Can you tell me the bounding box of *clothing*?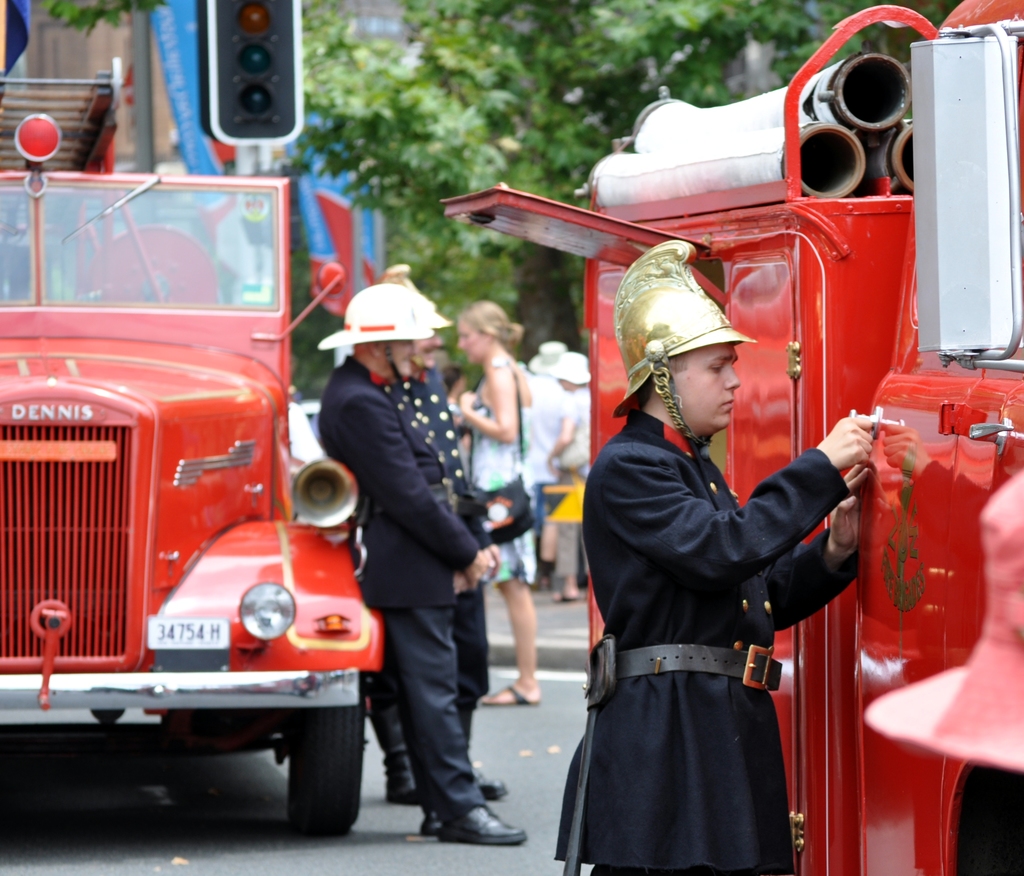
(x1=553, y1=383, x2=589, y2=577).
